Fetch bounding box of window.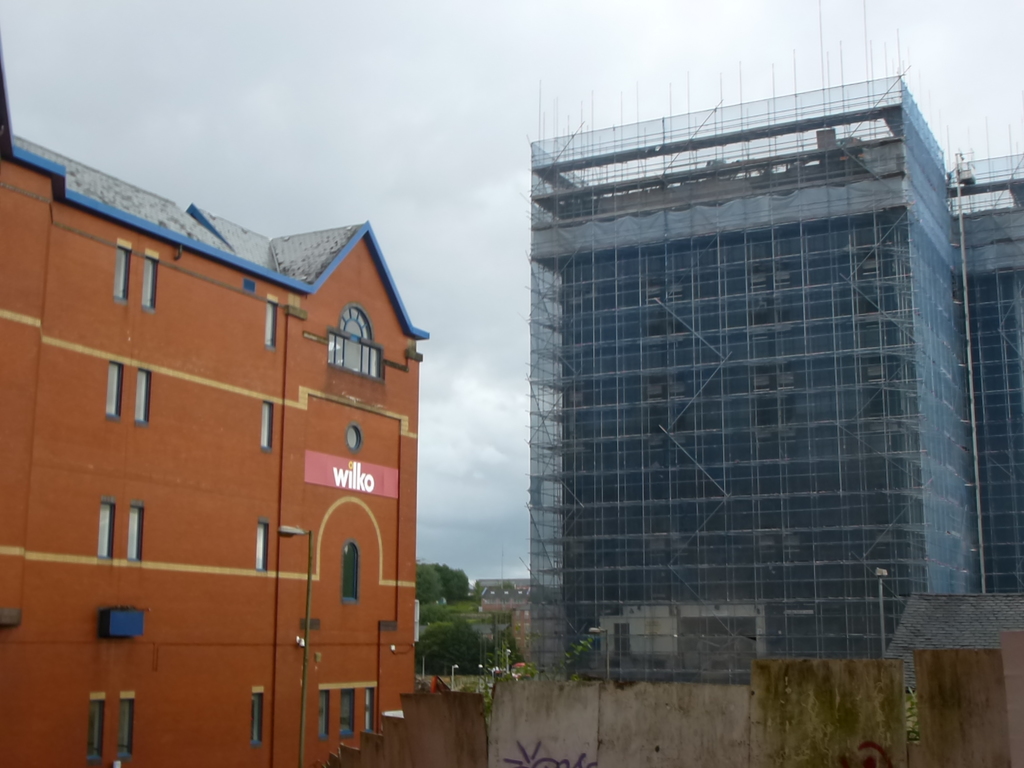
Bbox: l=143, t=255, r=157, b=311.
